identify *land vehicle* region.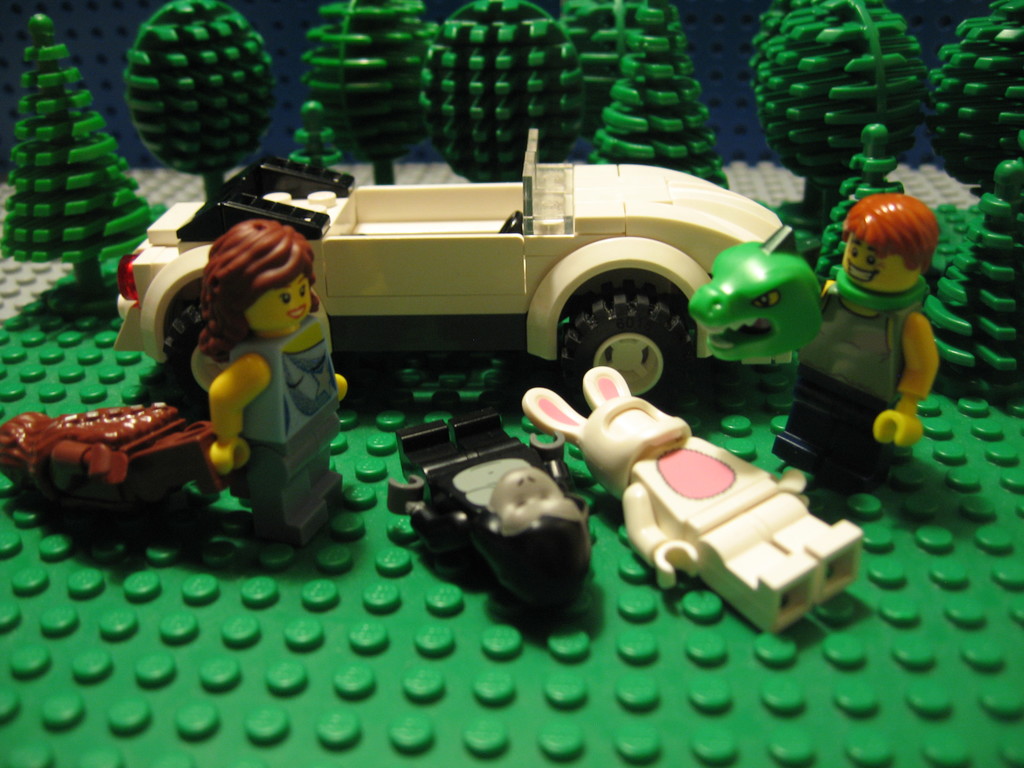
Region: (116, 127, 794, 410).
